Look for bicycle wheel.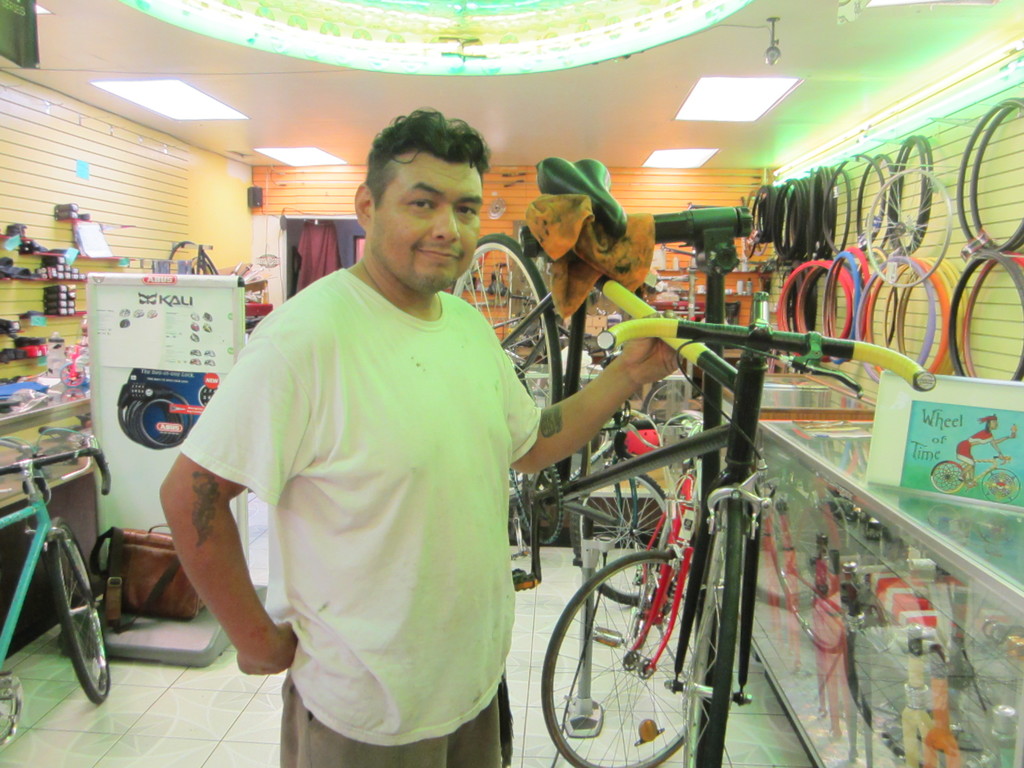
Found: detection(539, 547, 715, 767).
